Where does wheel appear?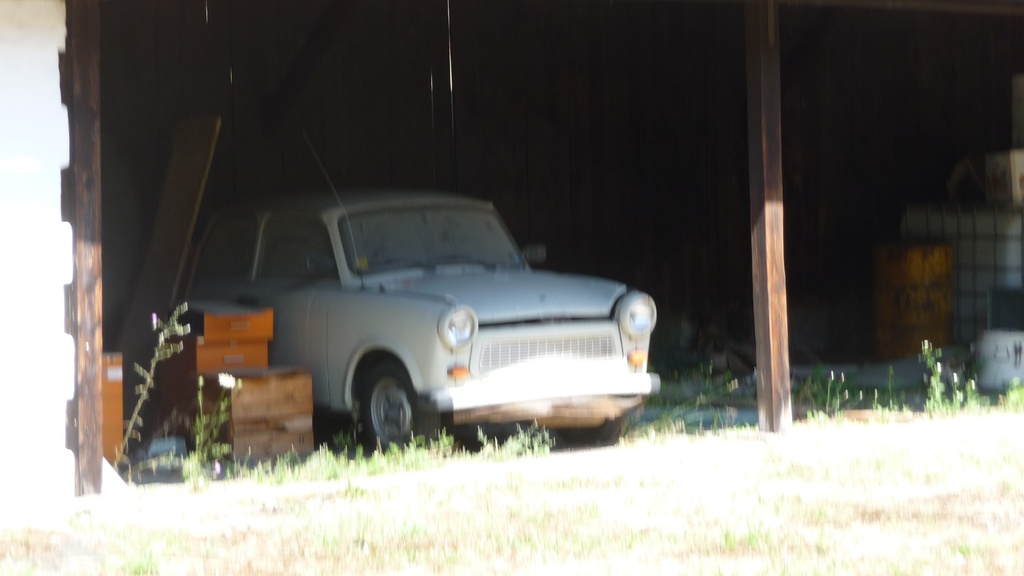
Appears at [left=559, top=418, right=628, bottom=442].
